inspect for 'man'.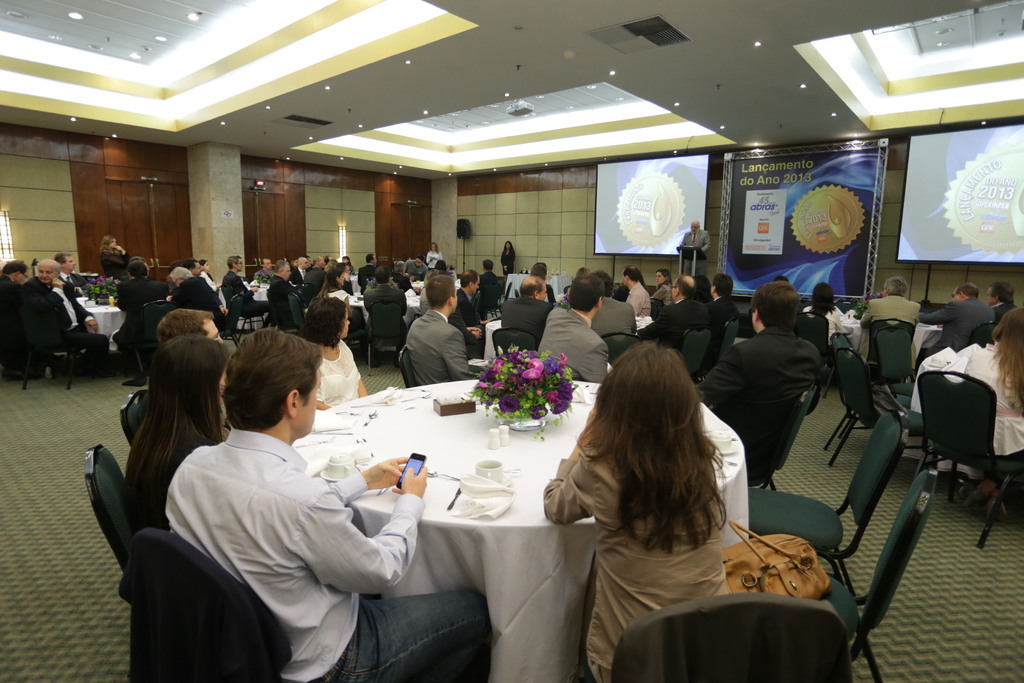
Inspection: 496/274/554/358.
